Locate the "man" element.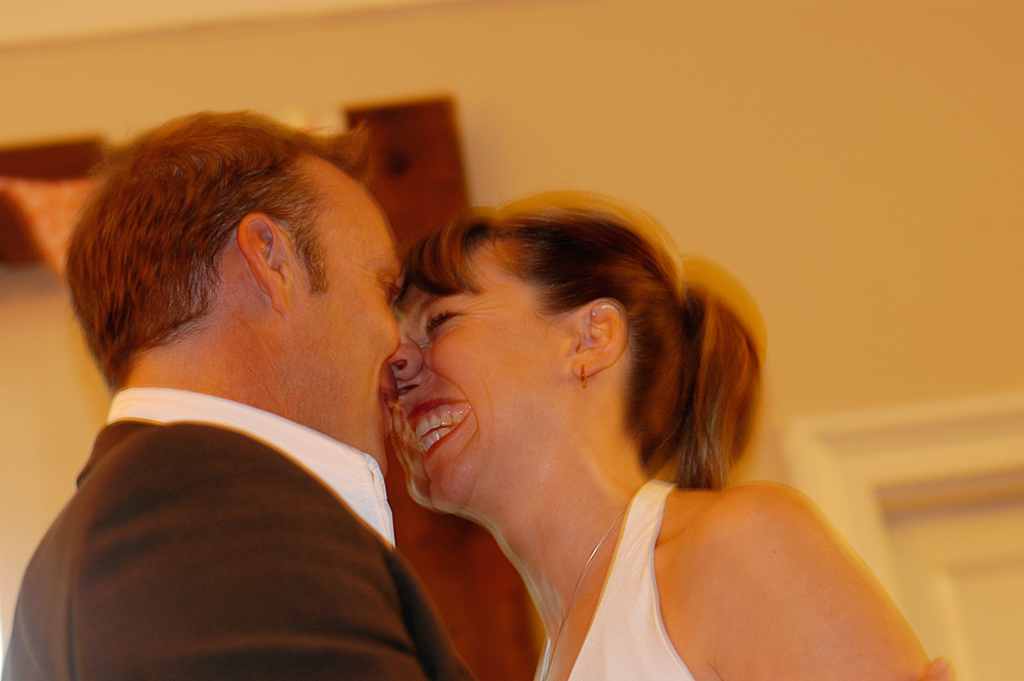
Element bbox: [10, 121, 471, 632].
